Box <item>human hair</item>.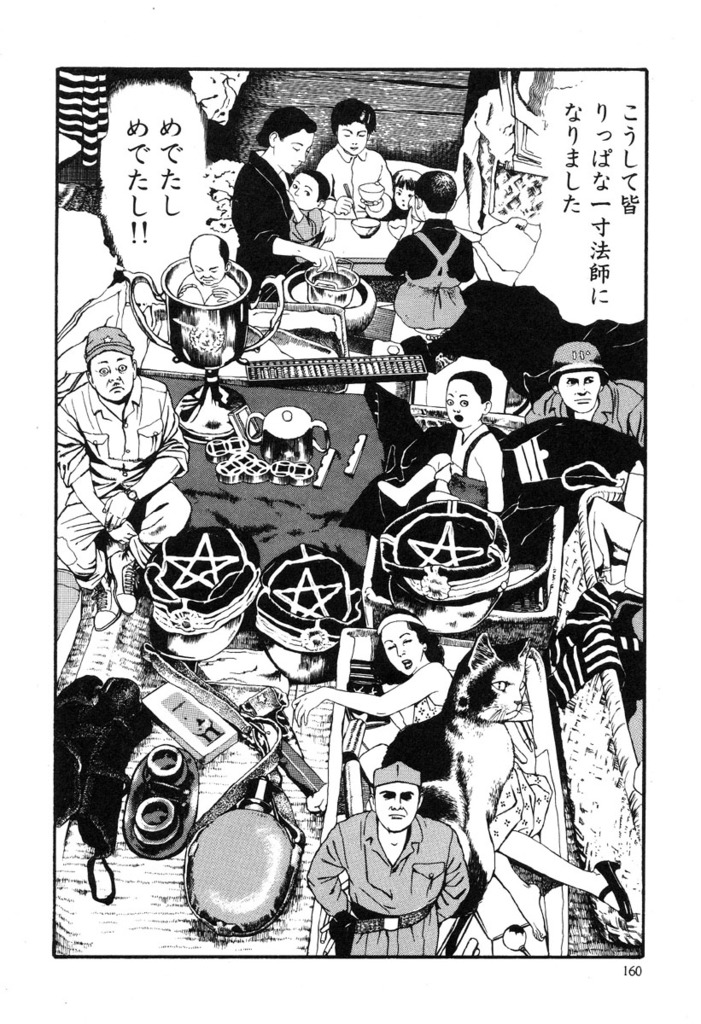
detection(388, 166, 420, 189).
